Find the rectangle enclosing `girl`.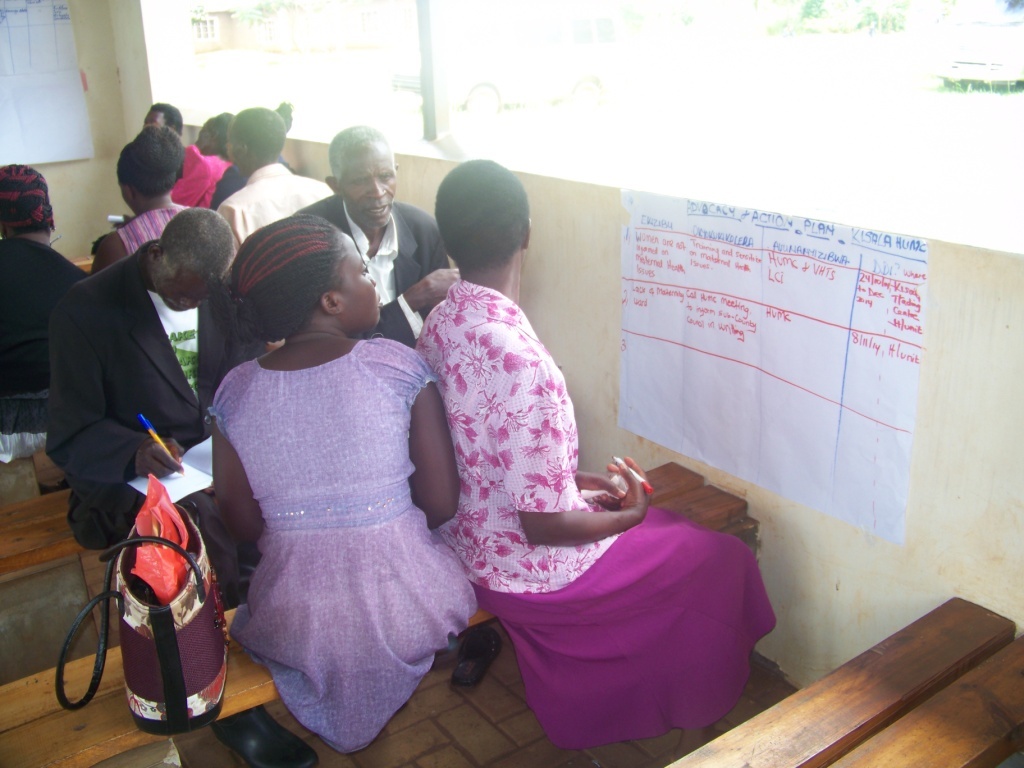
box=[419, 156, 771, 754].
